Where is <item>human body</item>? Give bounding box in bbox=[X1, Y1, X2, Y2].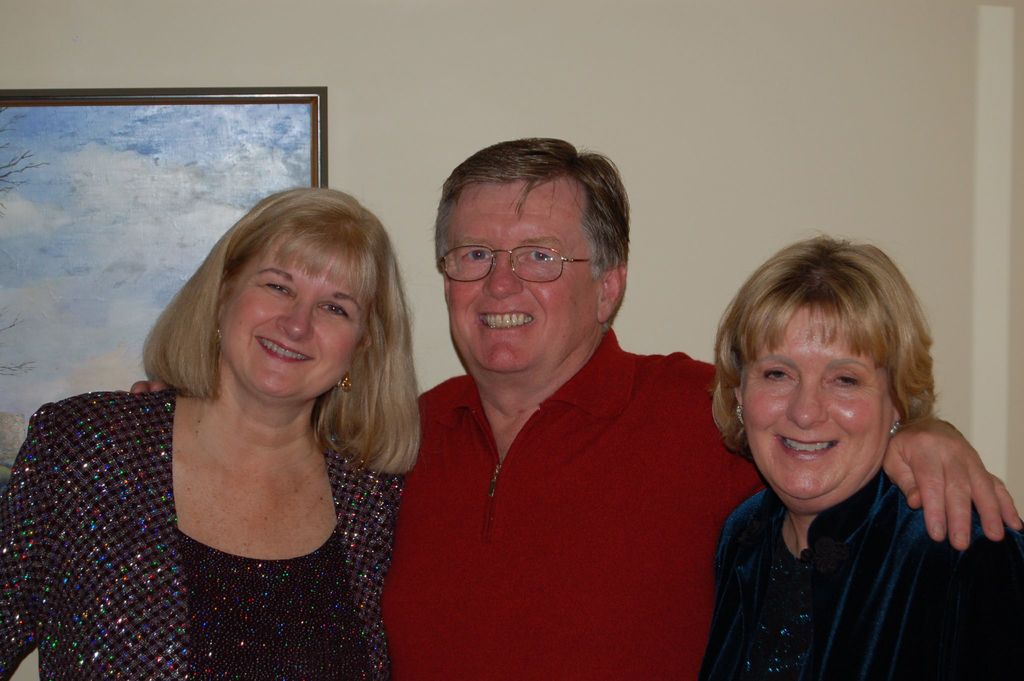
bbox=[125, 327, 1023, 680].
